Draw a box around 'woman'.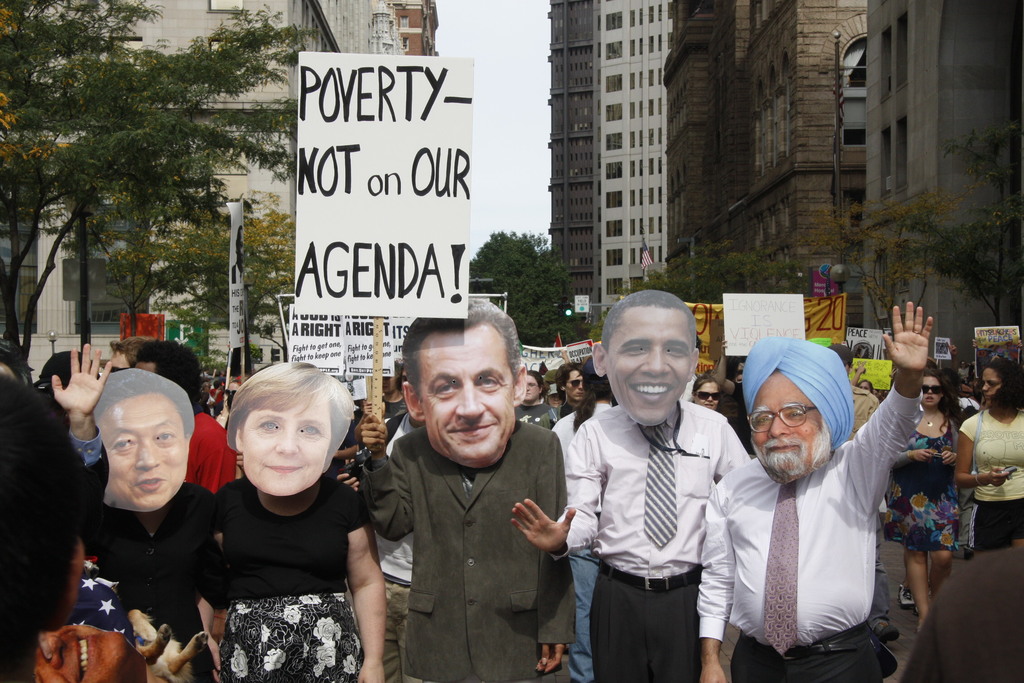
box=[886, 370, 970, 622].
